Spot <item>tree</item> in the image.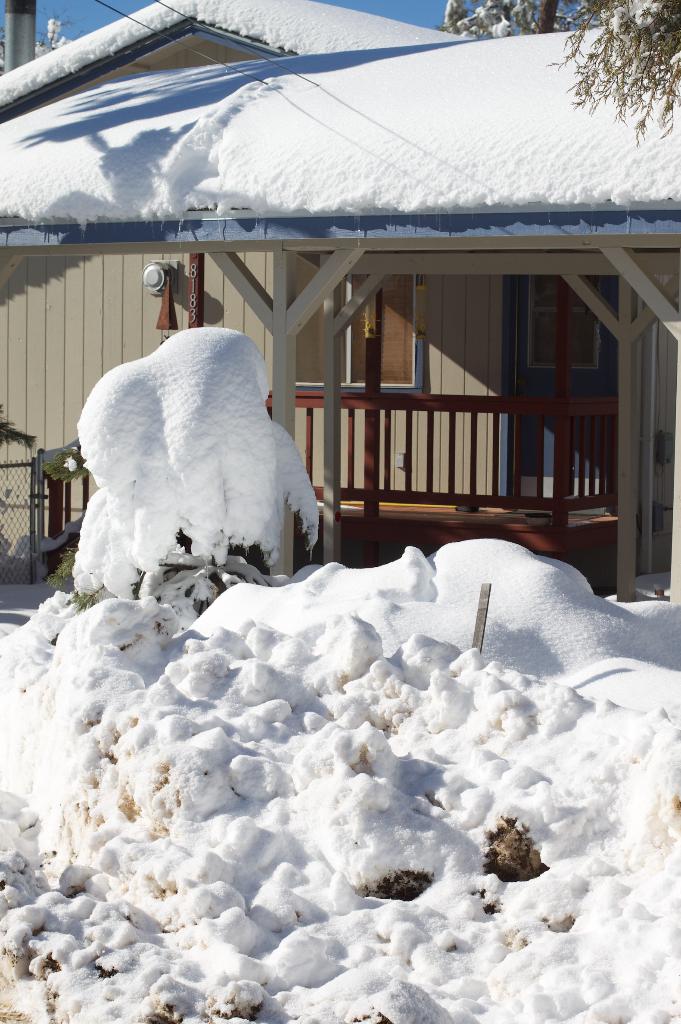
<item>tree</item> found at {"left": 438, "top": 0, "right": 680, "bottom": 134}.
